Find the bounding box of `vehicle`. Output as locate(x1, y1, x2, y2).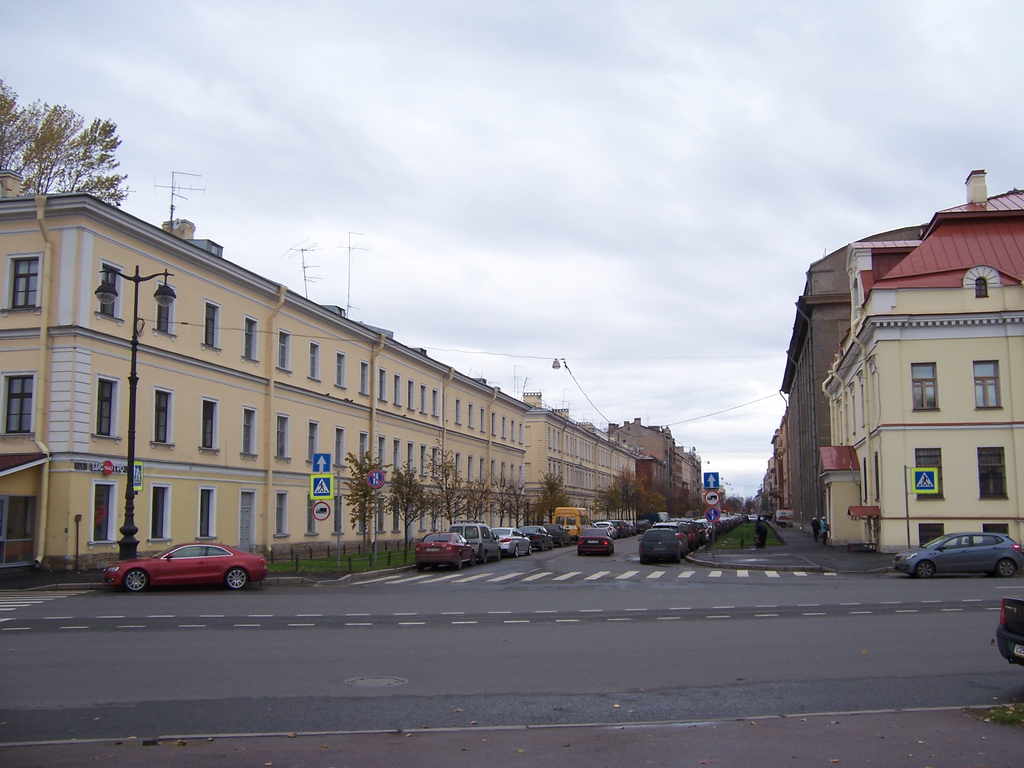
locate(101, 541, 268, 591).
